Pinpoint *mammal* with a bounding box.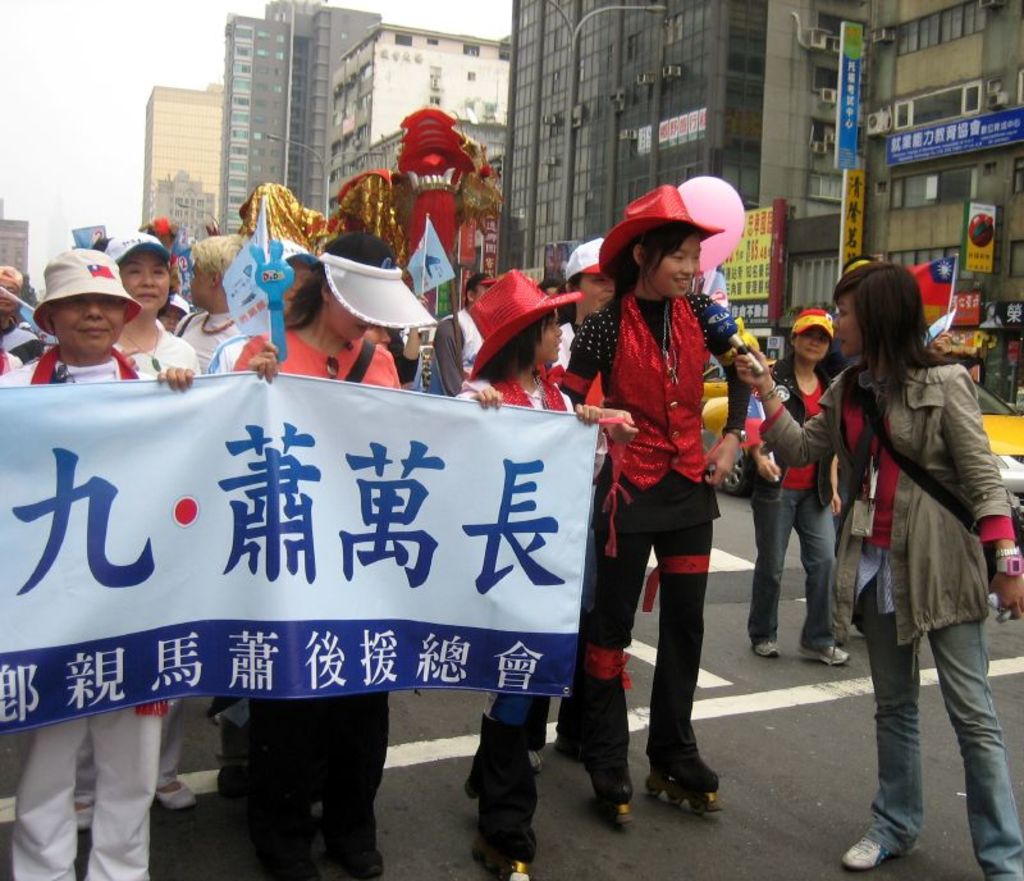
left=836, top=247, right=1009, bottom=835.
